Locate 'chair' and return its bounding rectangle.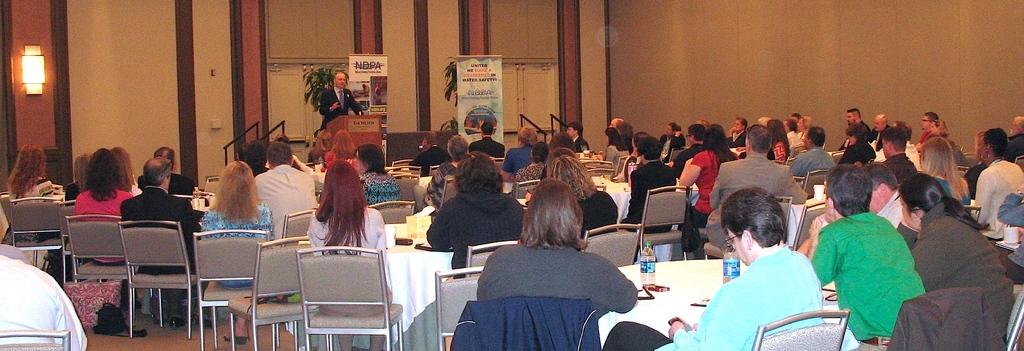
box(1002, 284, 1023, 350).
